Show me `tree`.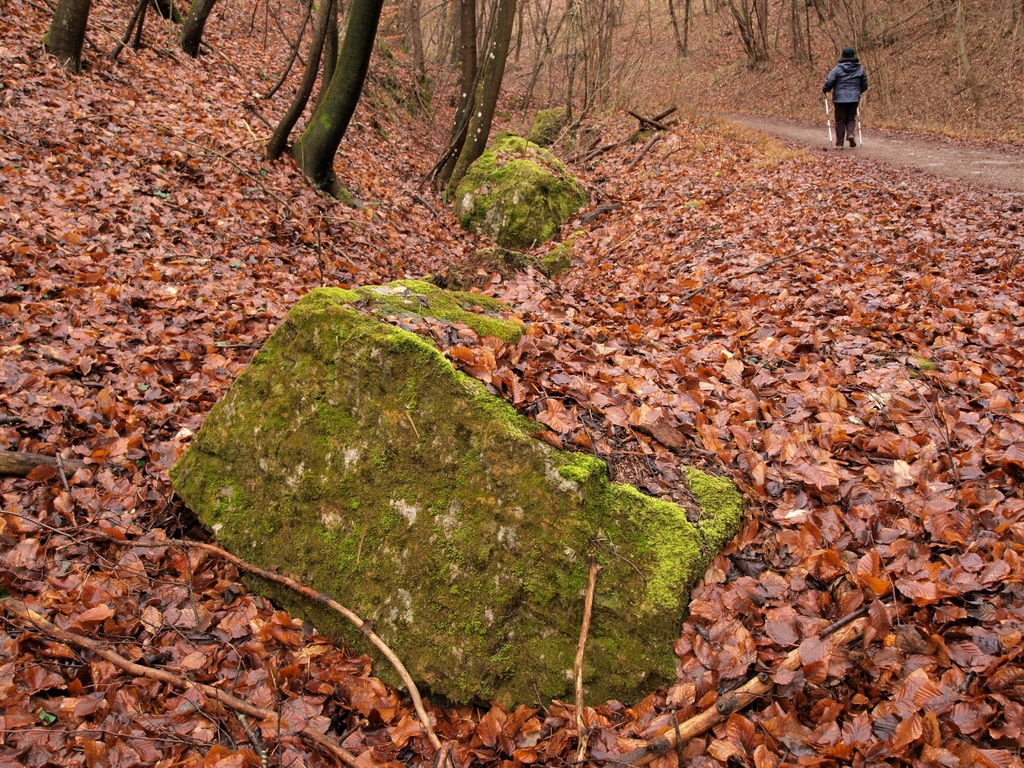
`tree` is here: l=29, t=0, r=99, b=82.
